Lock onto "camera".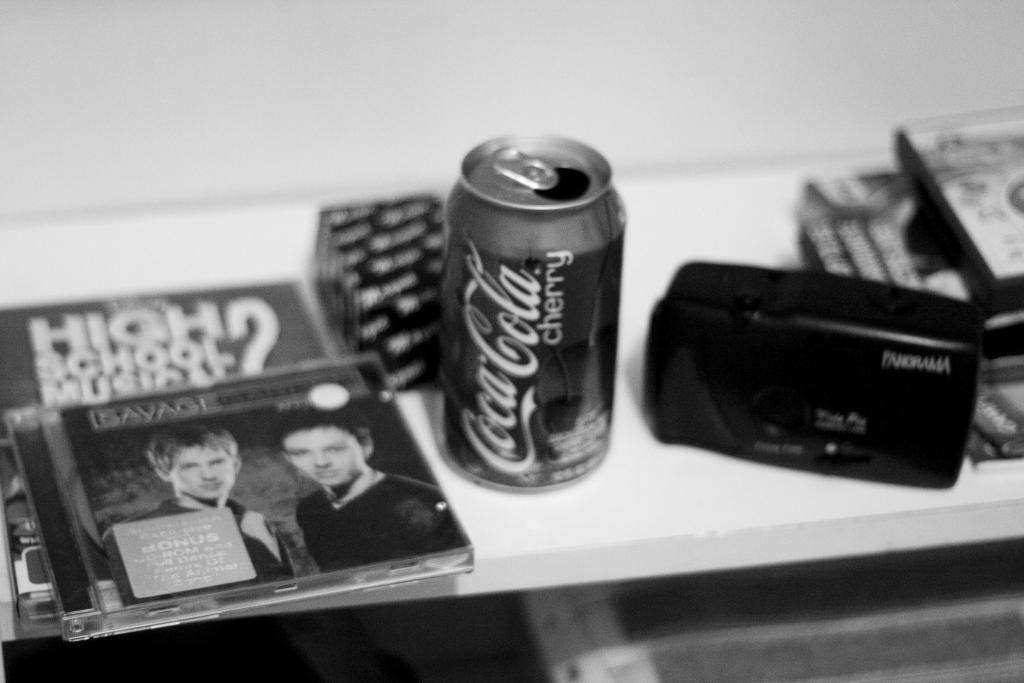
Locked: box(640, 258, 996, 509).
